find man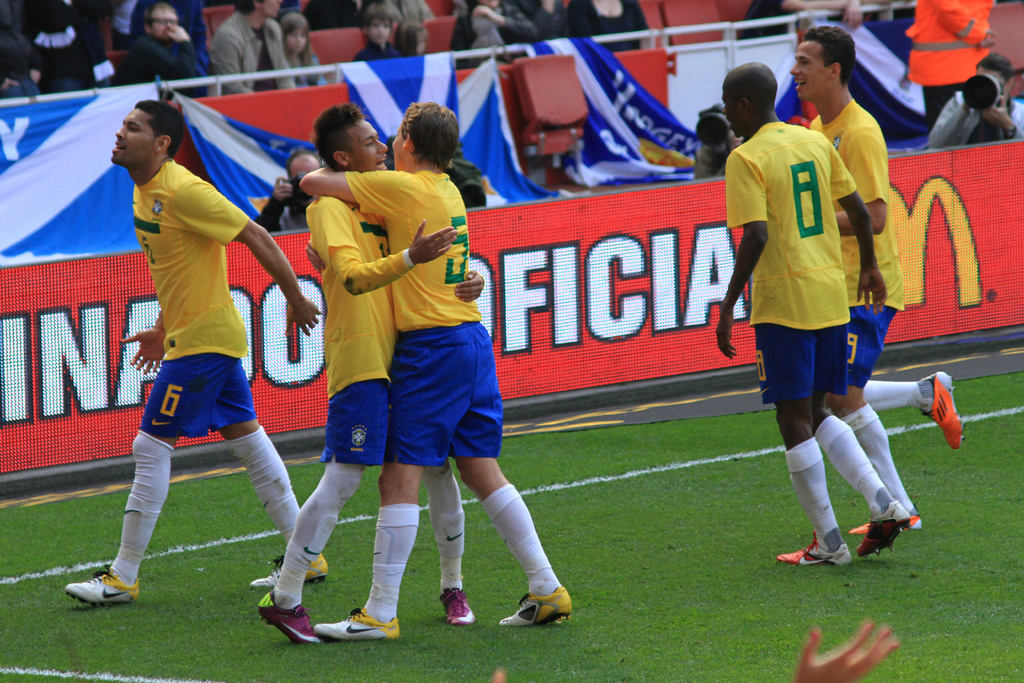
{"left": 927, "top": 52, "right": 1023, "bottom": 153}
